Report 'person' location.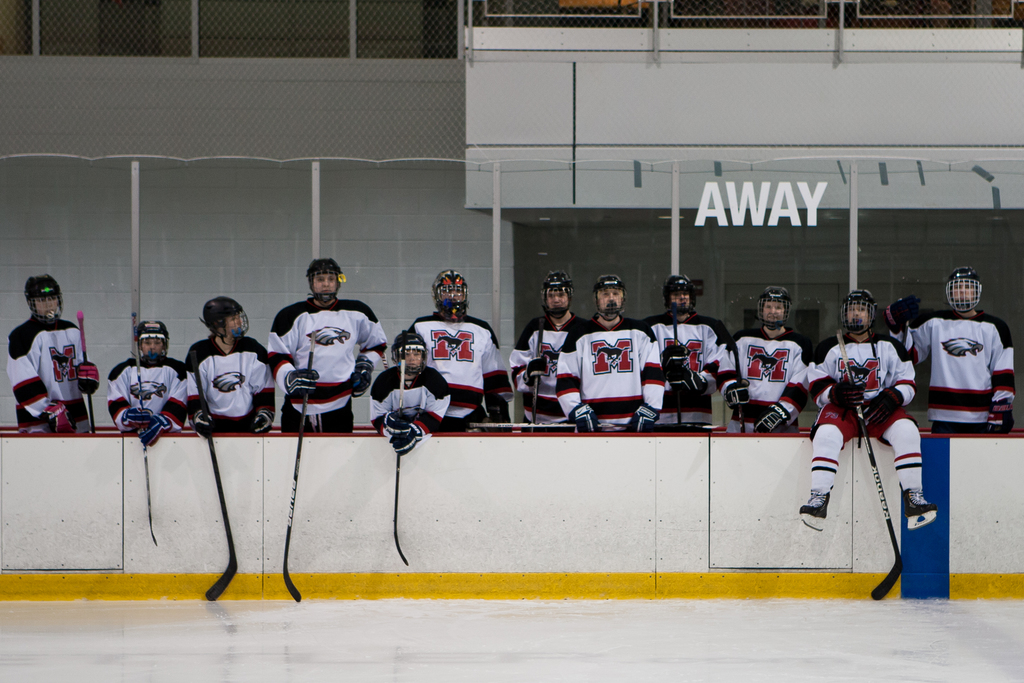
Report: rect(524, 268, 575, 434).
